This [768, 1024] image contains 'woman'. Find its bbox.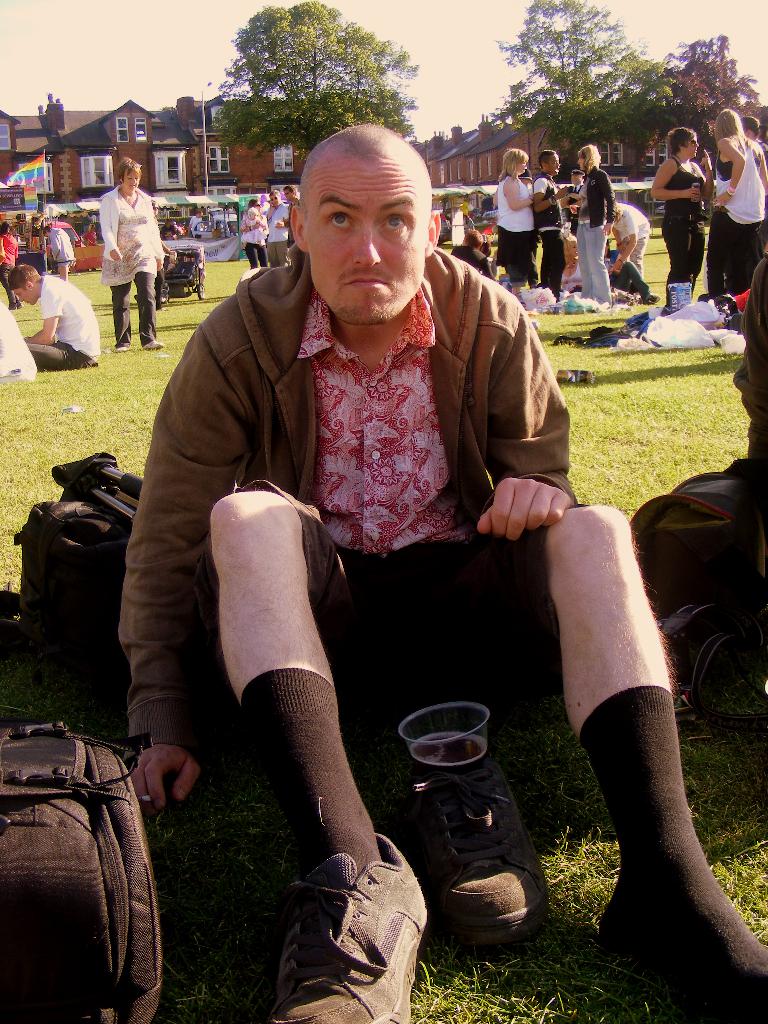
[x1=90, y1=145, x2=168, y2=354].
